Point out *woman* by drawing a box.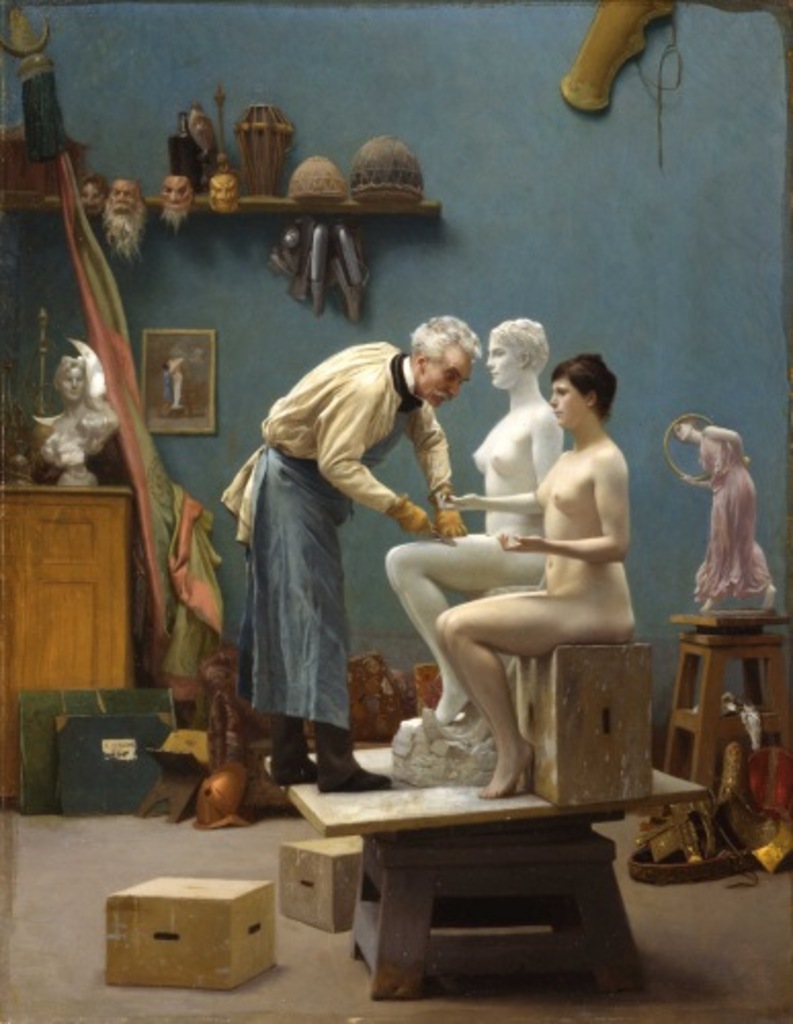
{"x1": 434, "y1": 352, "x2": 635, "y2": 795}.
